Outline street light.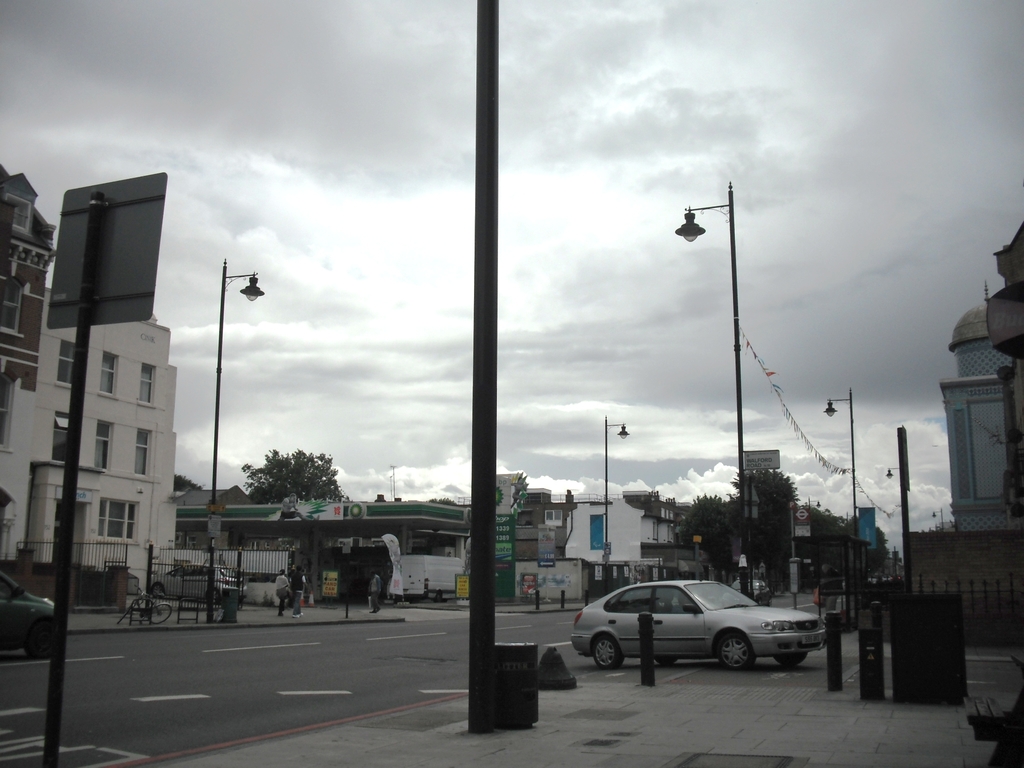
Outline: Rect(884, 465, 900, 483).
